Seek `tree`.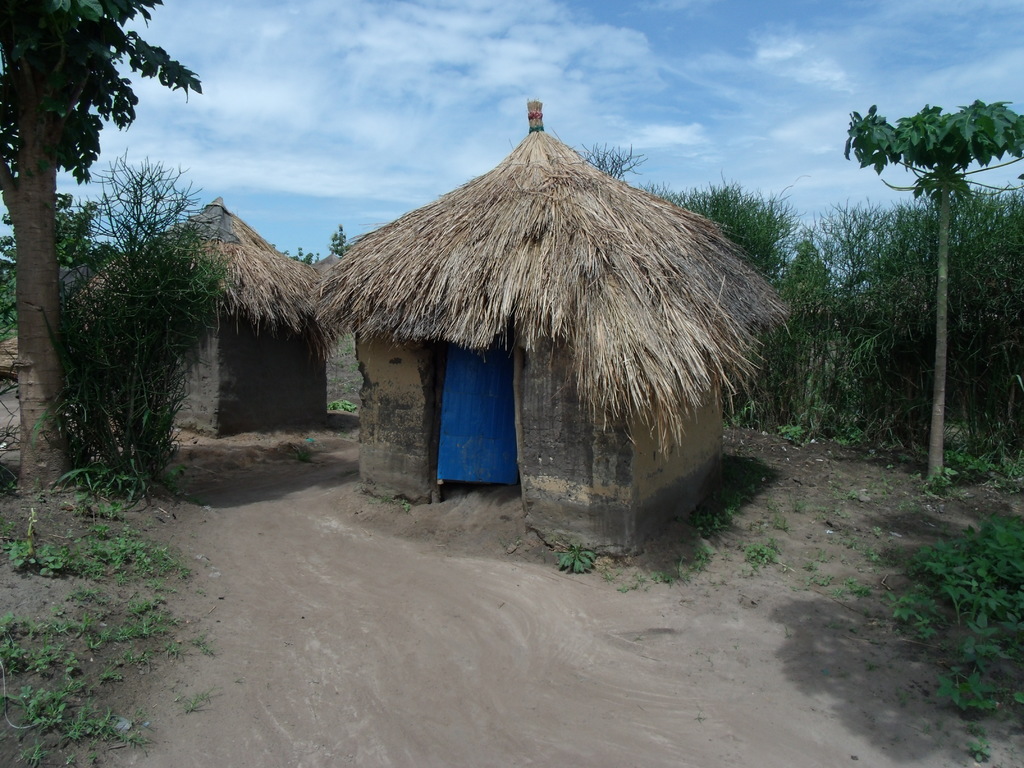
0, 0, 200, 500.
